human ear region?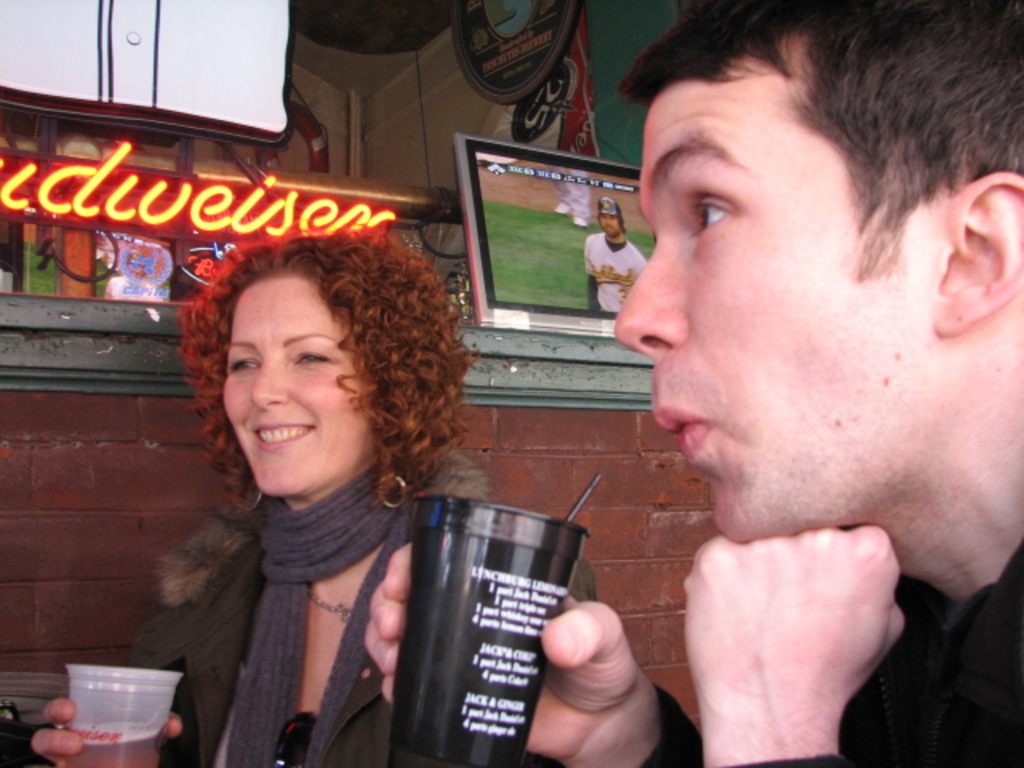
[x1=930, y1=168, x2=1022, y2=333]
